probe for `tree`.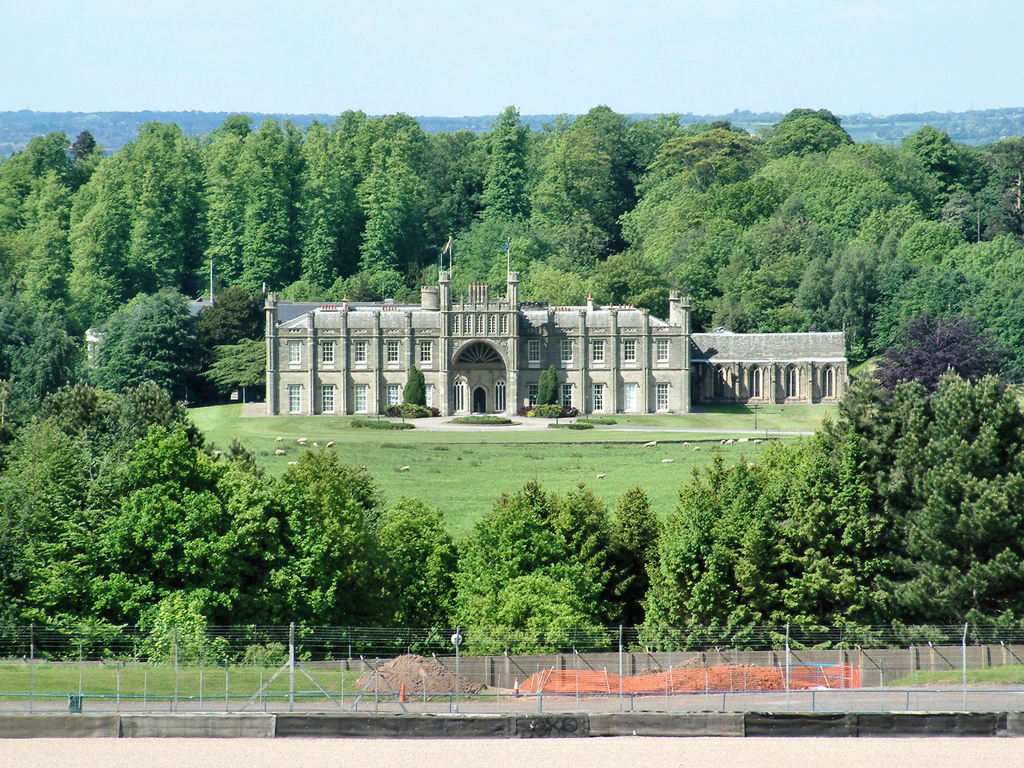
Probe result: 819:366:1023:648.
